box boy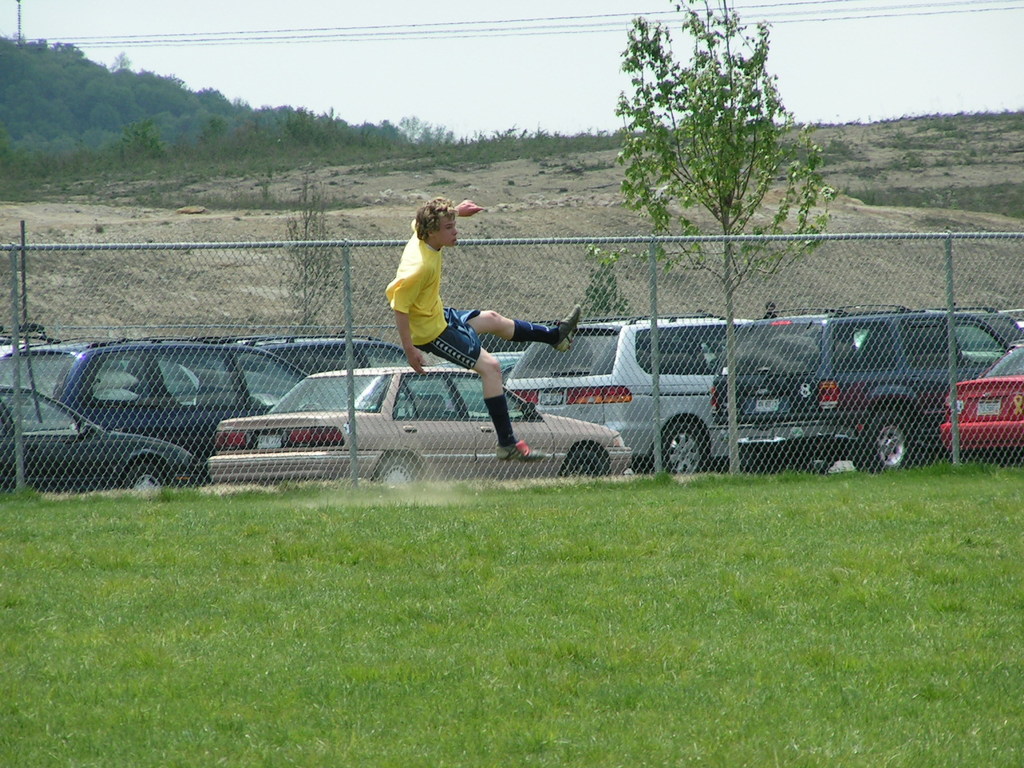
crop(385, 188, 581, 471)
